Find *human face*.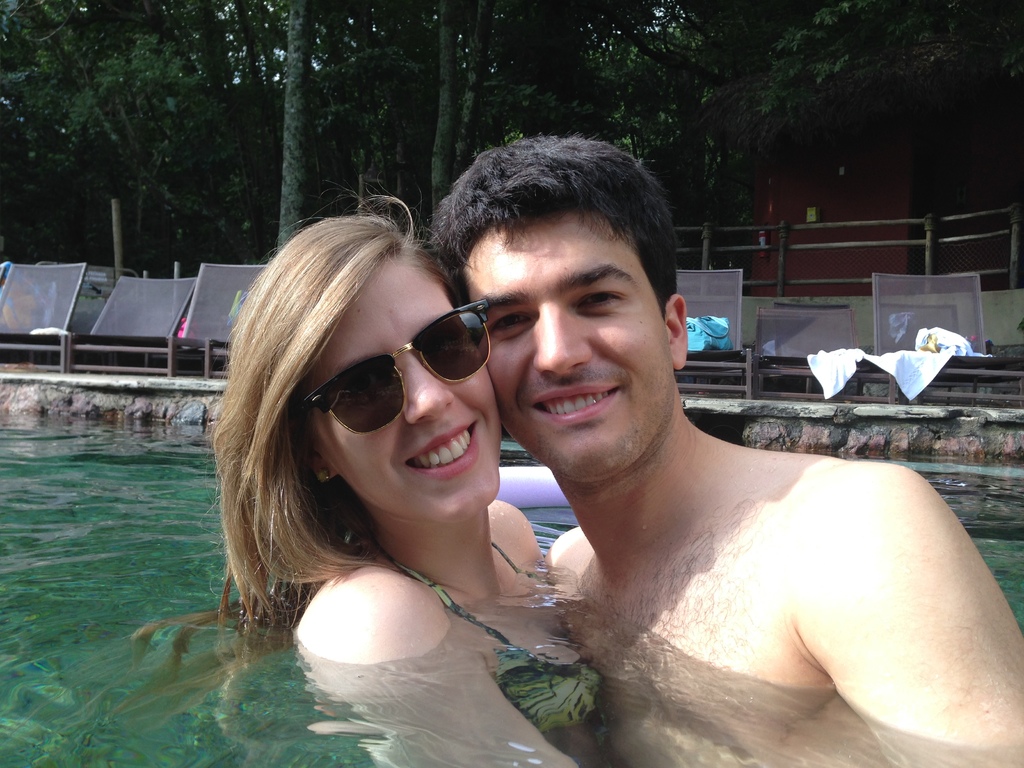
{"left": 448, "top": 193, "right": 685, "bottom": 486}.
